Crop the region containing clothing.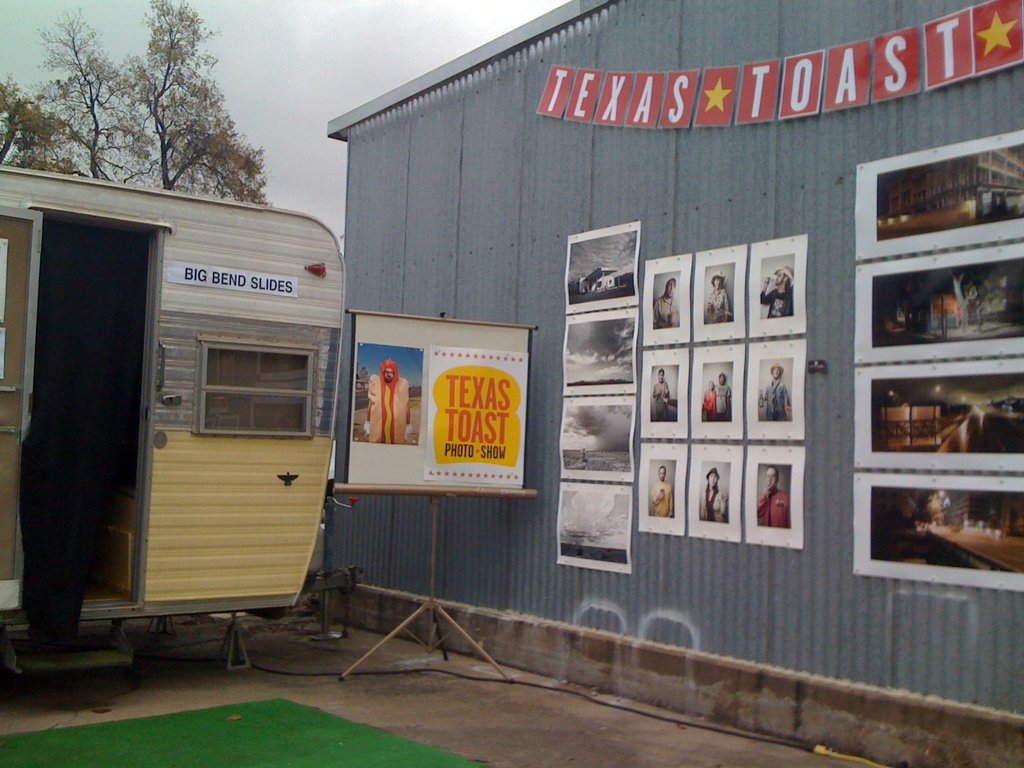
Crop region: {"x1": 707, "y1": 287, "x2": 729, "y2": 327}.
